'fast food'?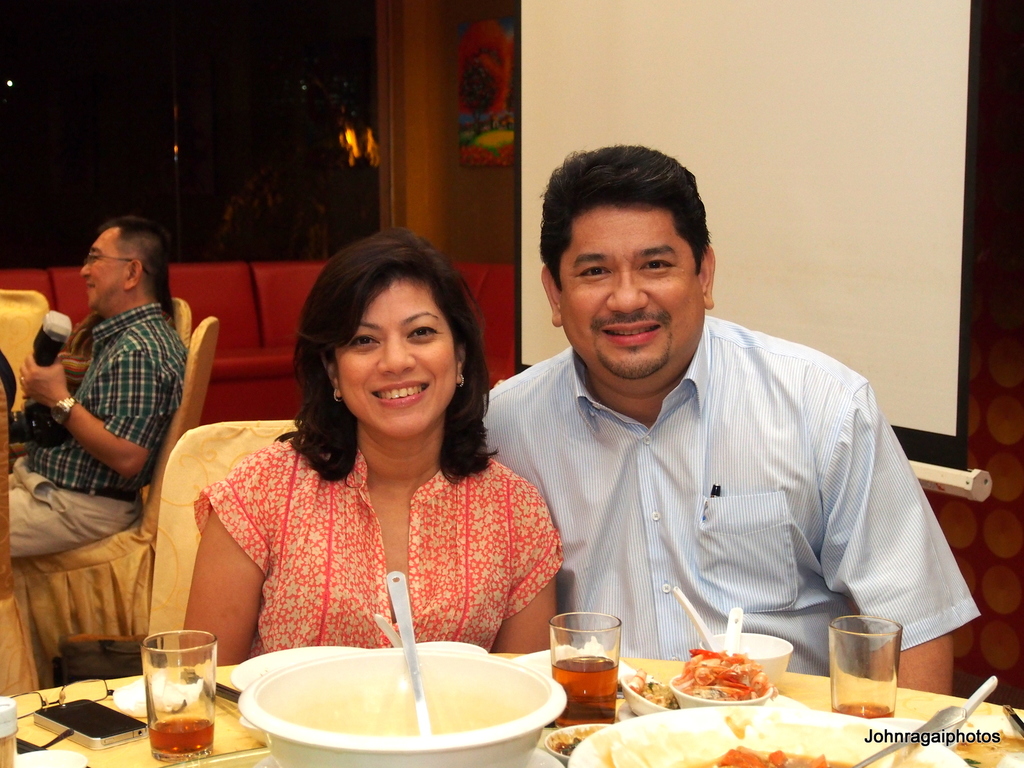
671 651 786 720
